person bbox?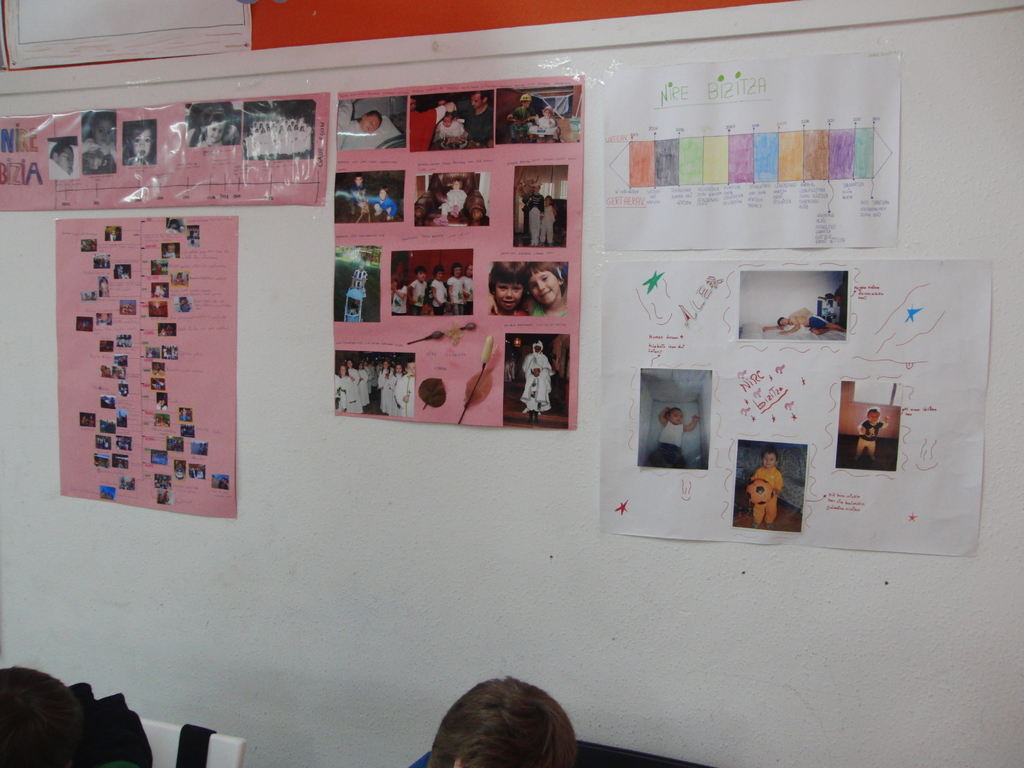
detection(330, 349, 415, 420)
